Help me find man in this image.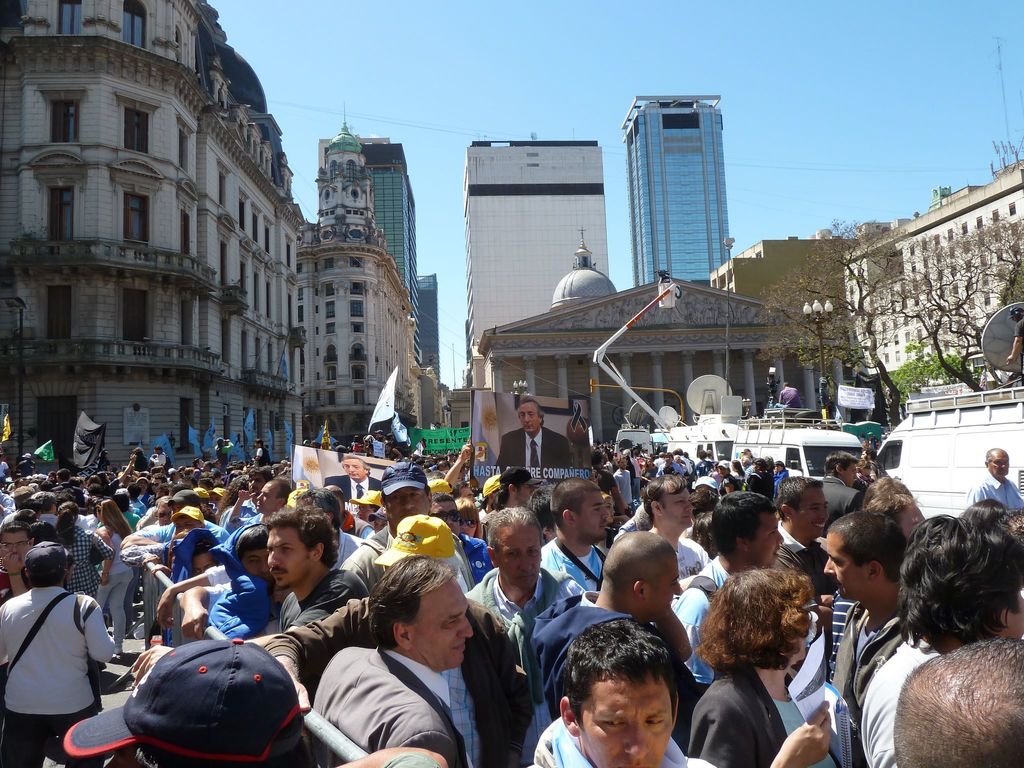
Found it: BBox(655, 449, 686, 481).
